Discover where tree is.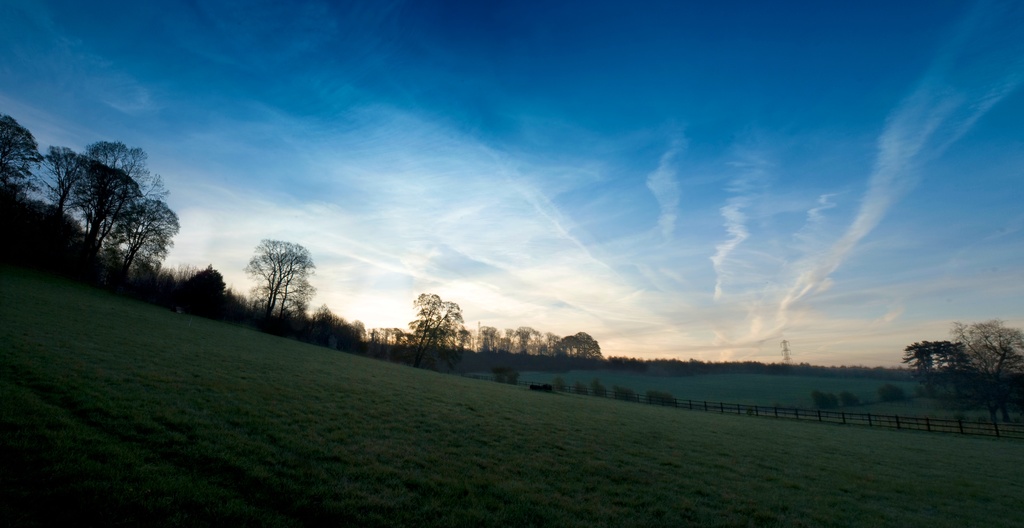
Discovered at [948,319,1023,397].
